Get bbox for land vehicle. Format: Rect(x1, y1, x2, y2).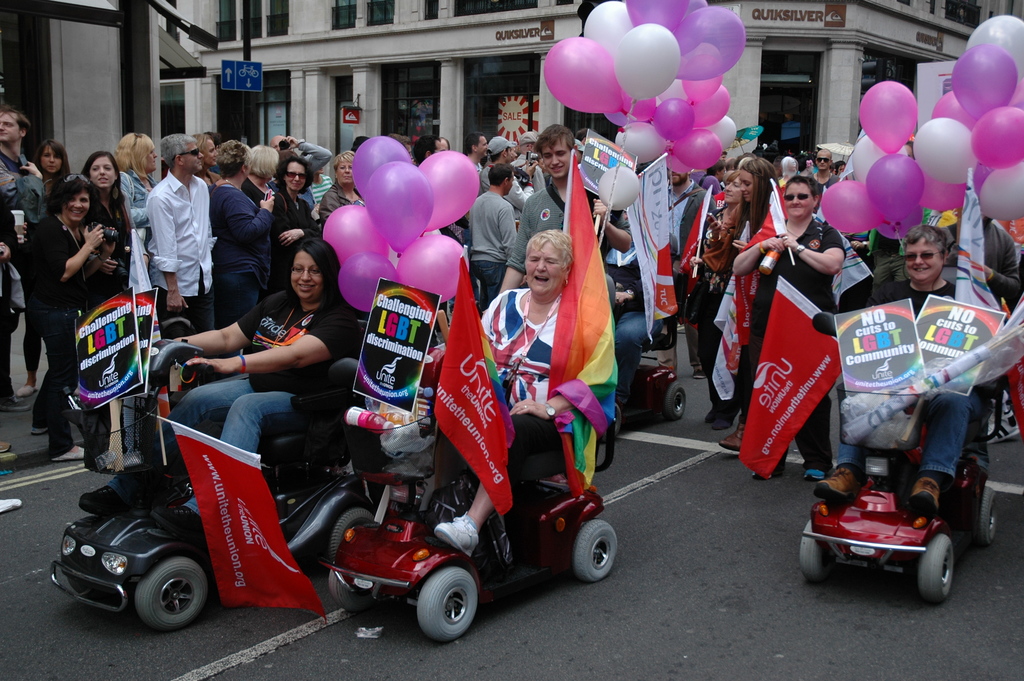
Rect(614, 314, 691, 419).
